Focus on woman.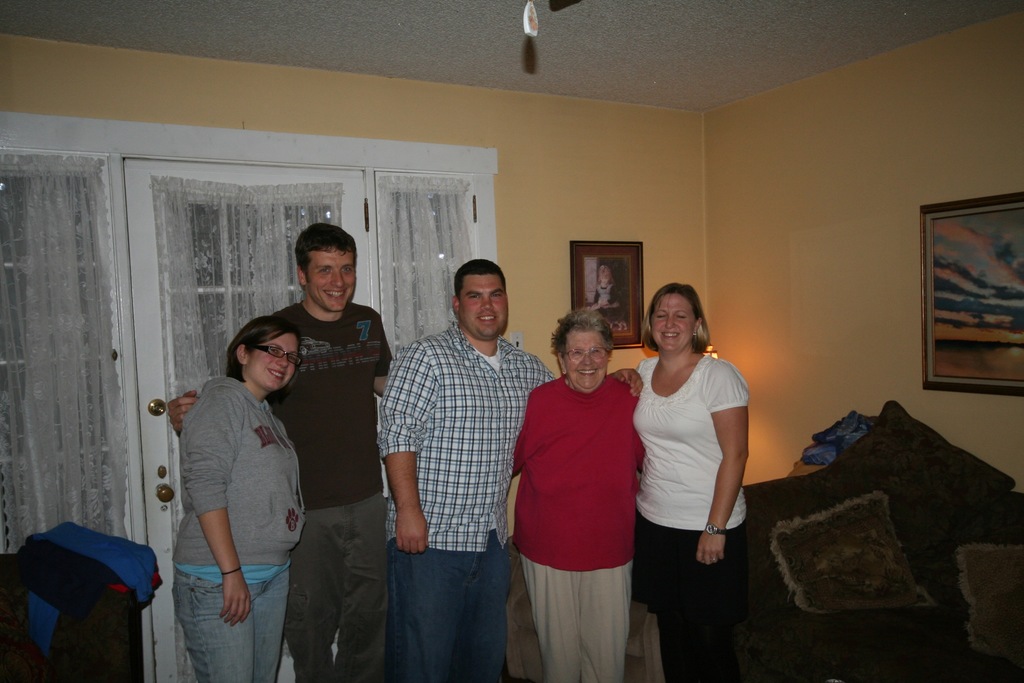
Focused at bbox(167, 311, 310, 682).
